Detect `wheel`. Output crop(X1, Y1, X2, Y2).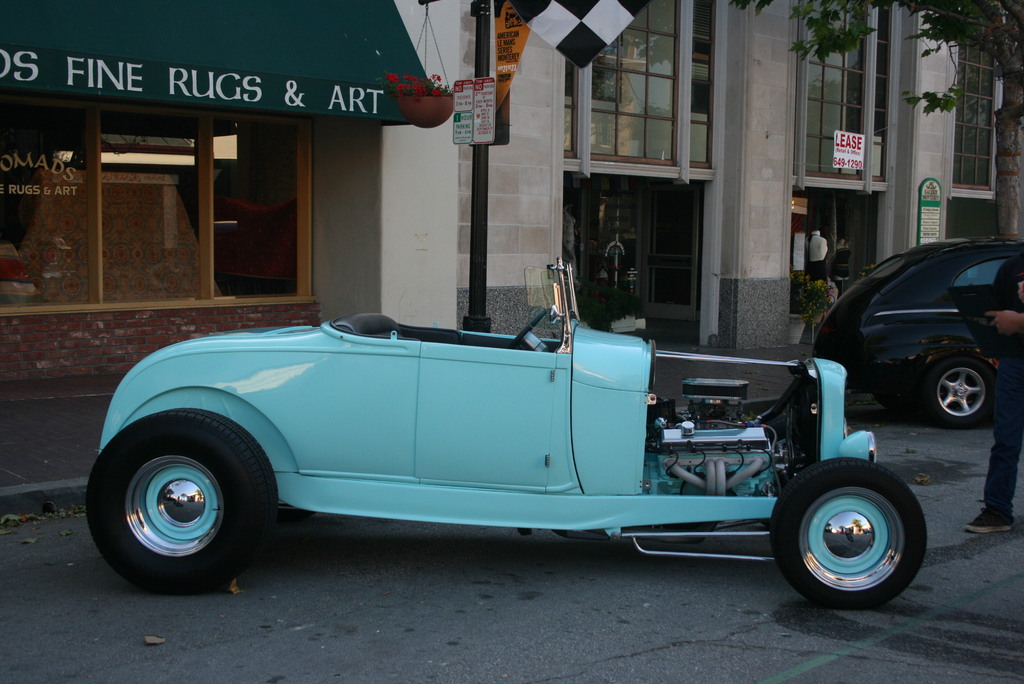
crop(506, 307, 548, 352).
